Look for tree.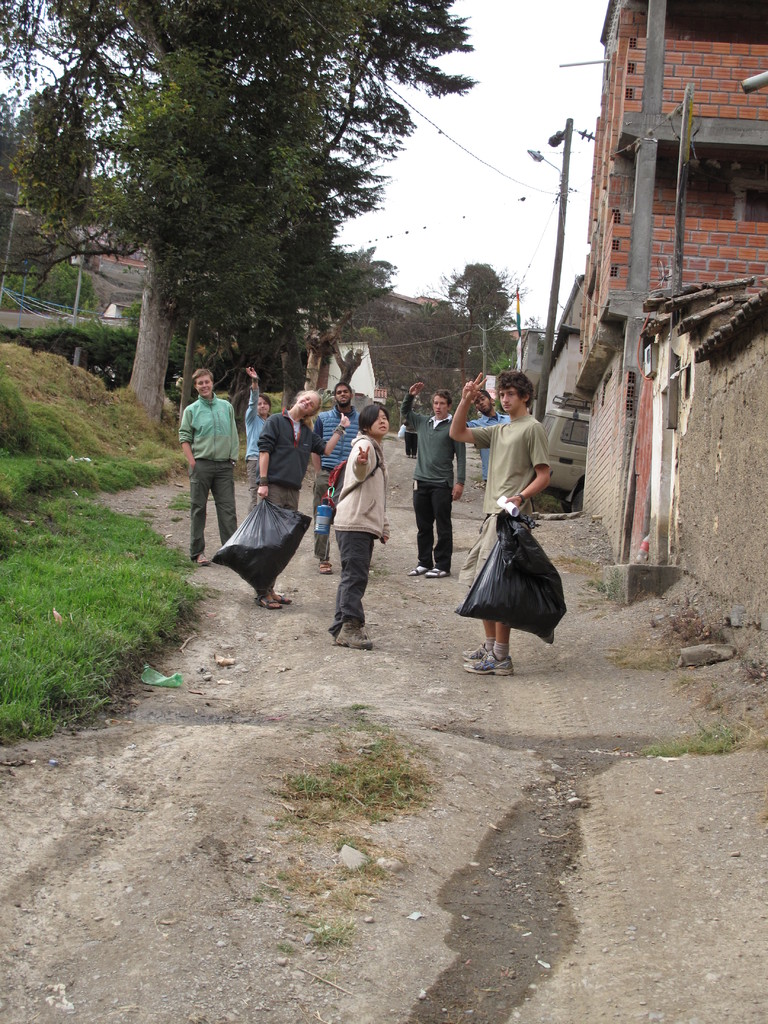
Found: left=81, top=82, right=382, bottom=407.
